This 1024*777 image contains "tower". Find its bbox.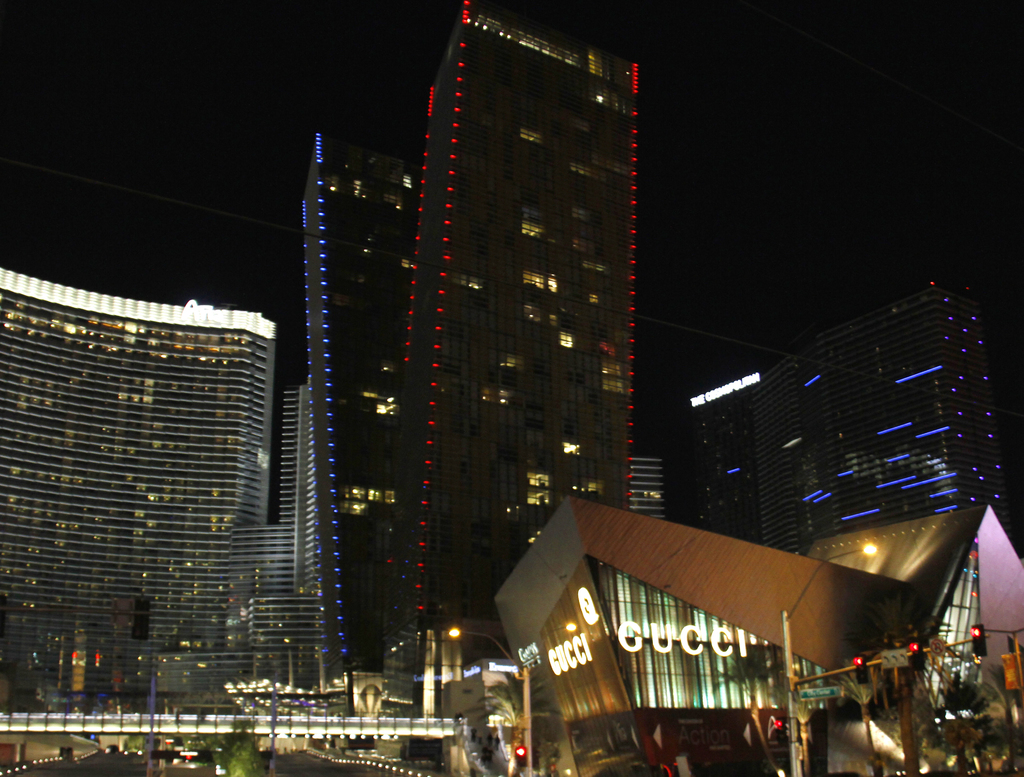
pyautogui.locateOnScreen(301, 1, 641, 676).
